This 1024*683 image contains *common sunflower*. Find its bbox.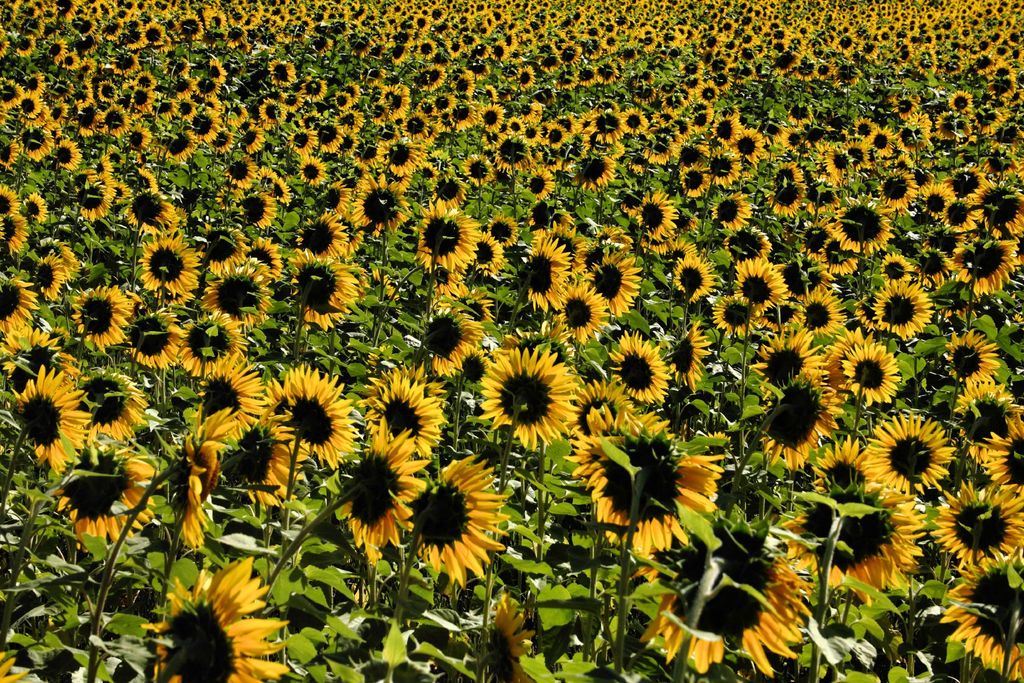
l=778, t=283, r=847, b=330.
